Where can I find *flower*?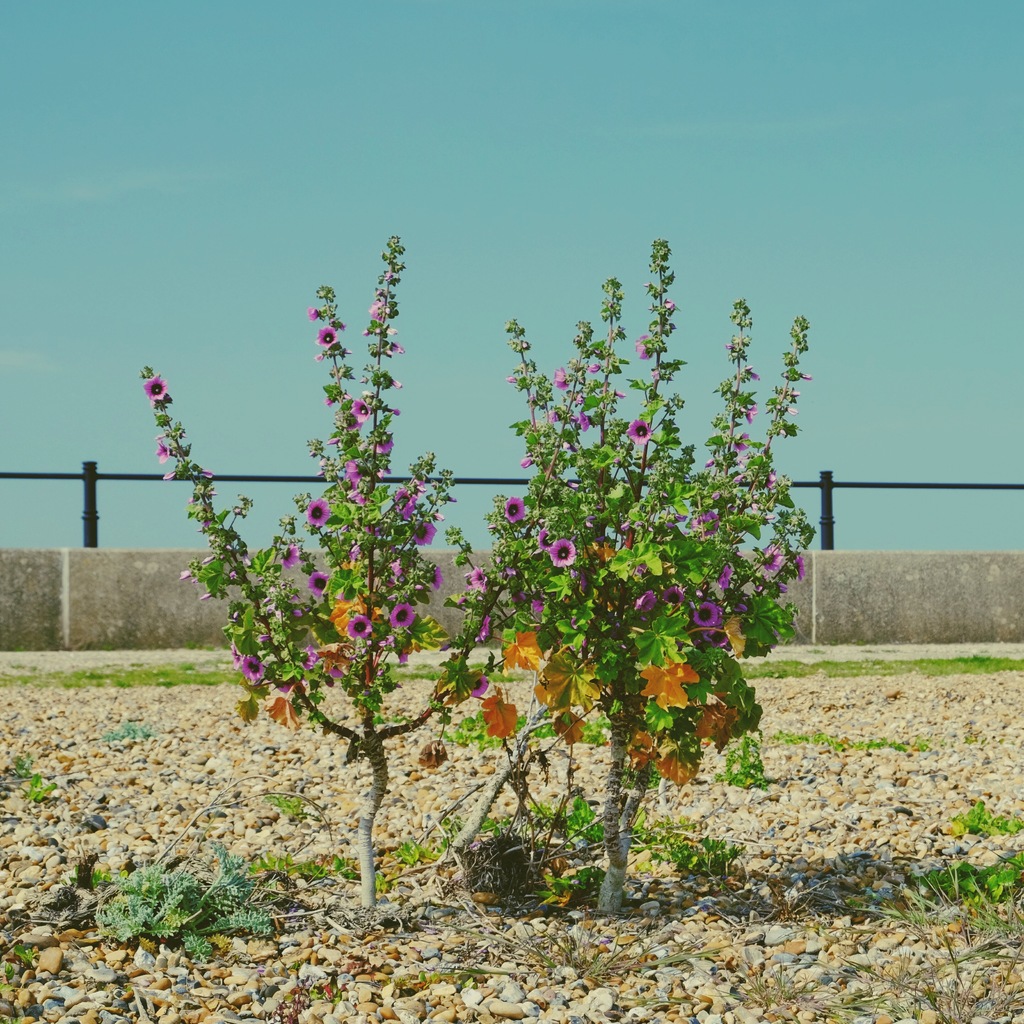
You can find it at {"x1": 552, "y1": 367, "x2": 579, "y2": 390}.
